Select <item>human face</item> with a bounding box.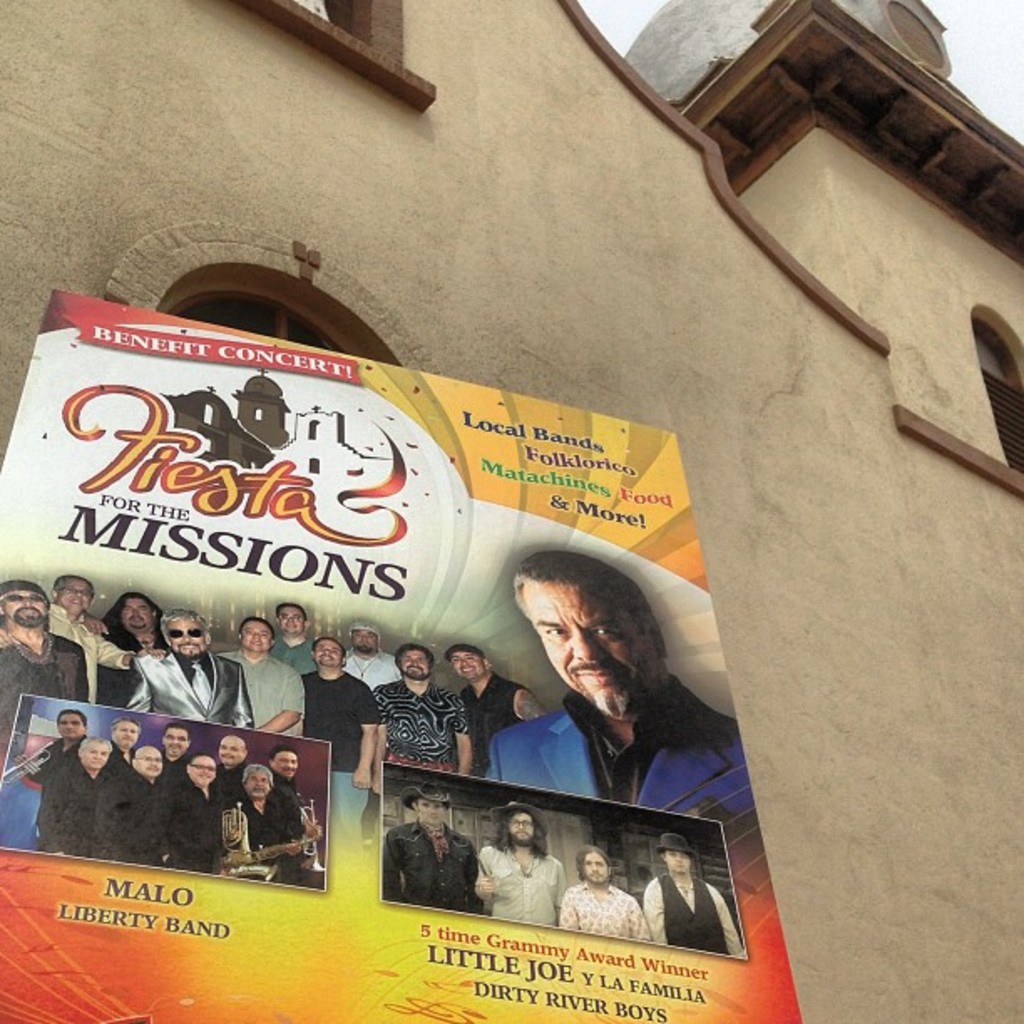
218/736/244/768.
